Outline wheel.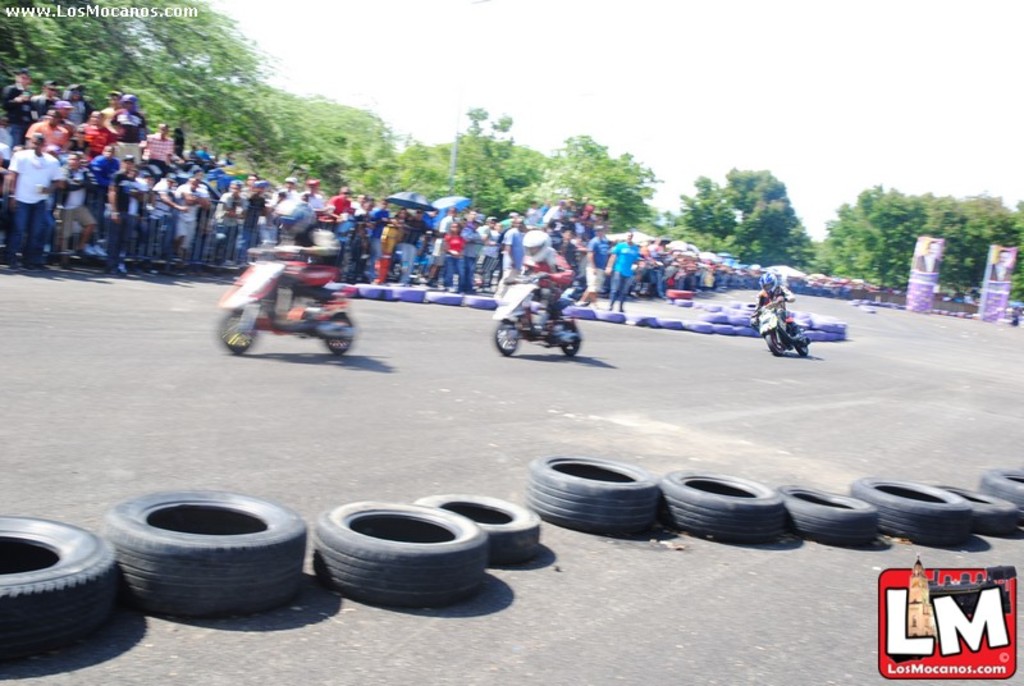
Outline: (left=563, top=328, right=580, bottom=357).
